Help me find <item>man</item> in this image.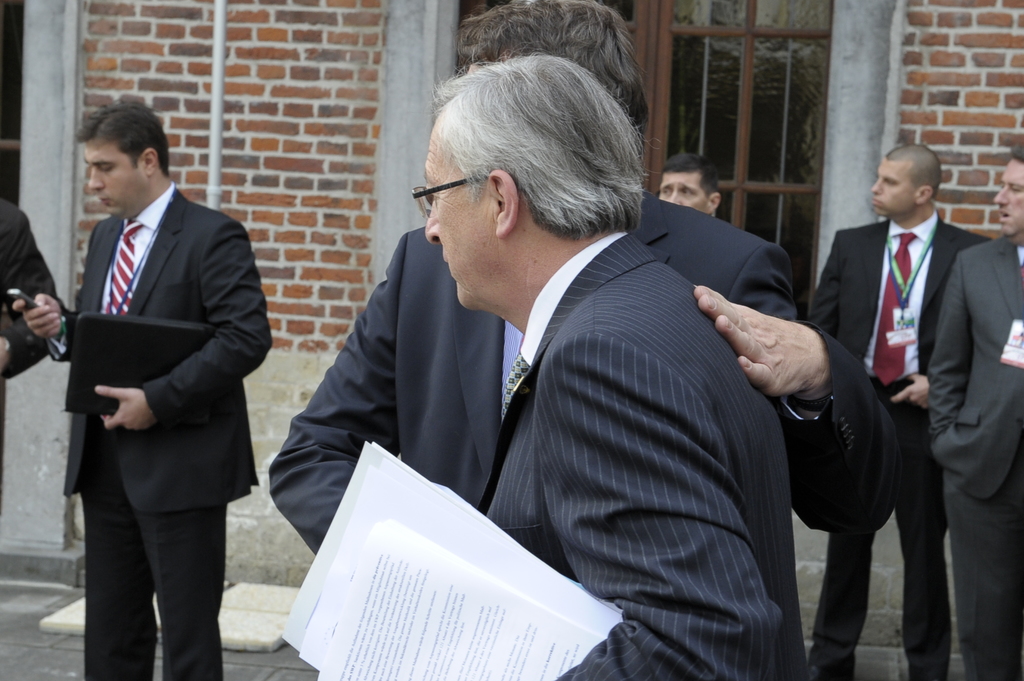
Found it: (0,189,56,485).
